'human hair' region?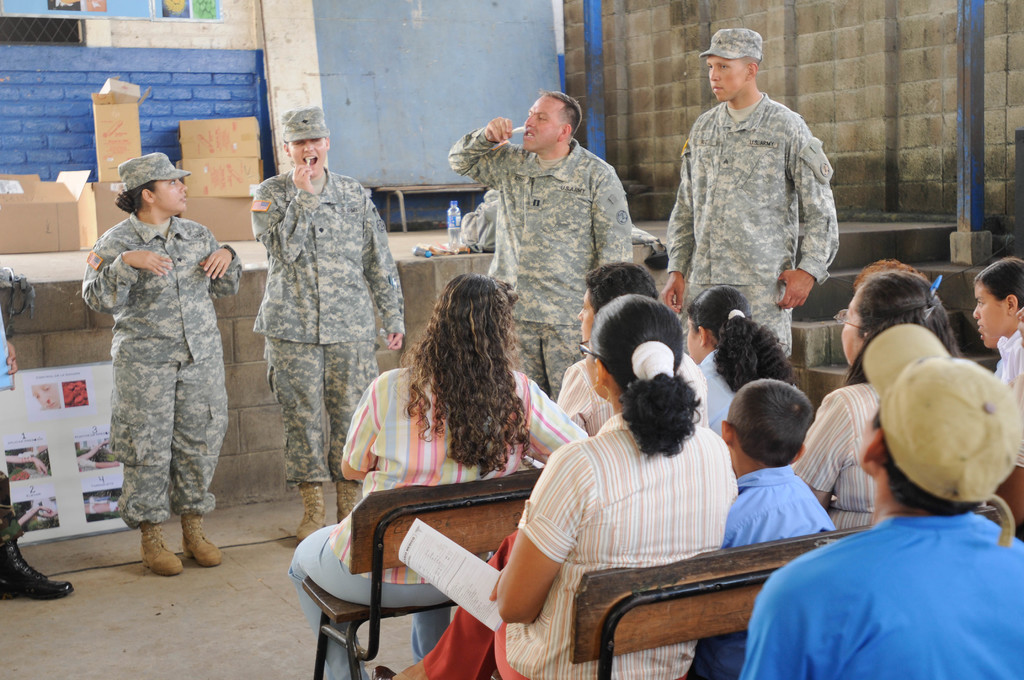
<region>838, 269, 964, 387</region>
